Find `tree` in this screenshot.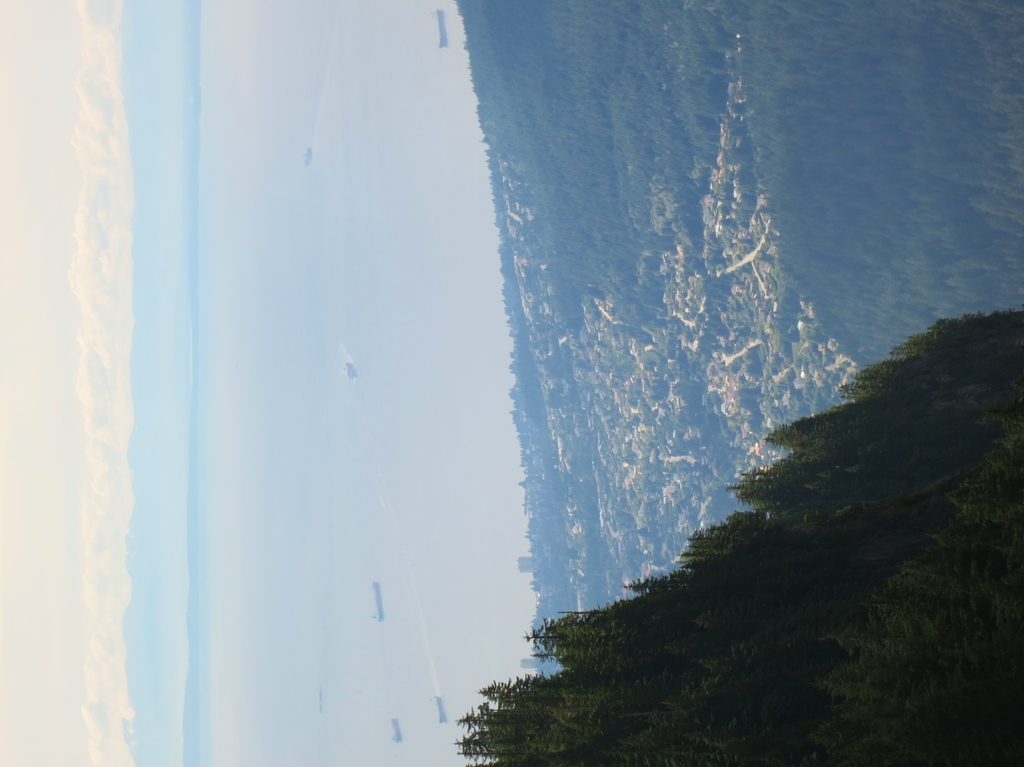
The bounding box for `tree` is (left=452, top=304, right=1023, bottom=766).
